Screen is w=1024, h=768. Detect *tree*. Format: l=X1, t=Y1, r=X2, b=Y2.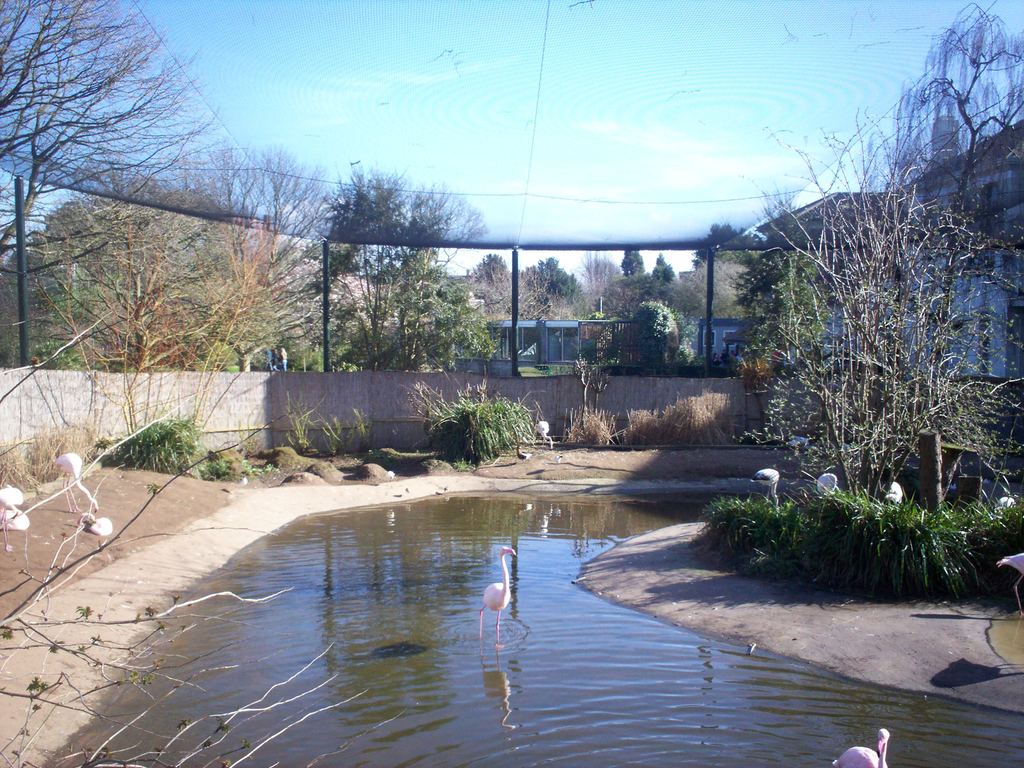
l=33, t=137, r=223, b=442.
